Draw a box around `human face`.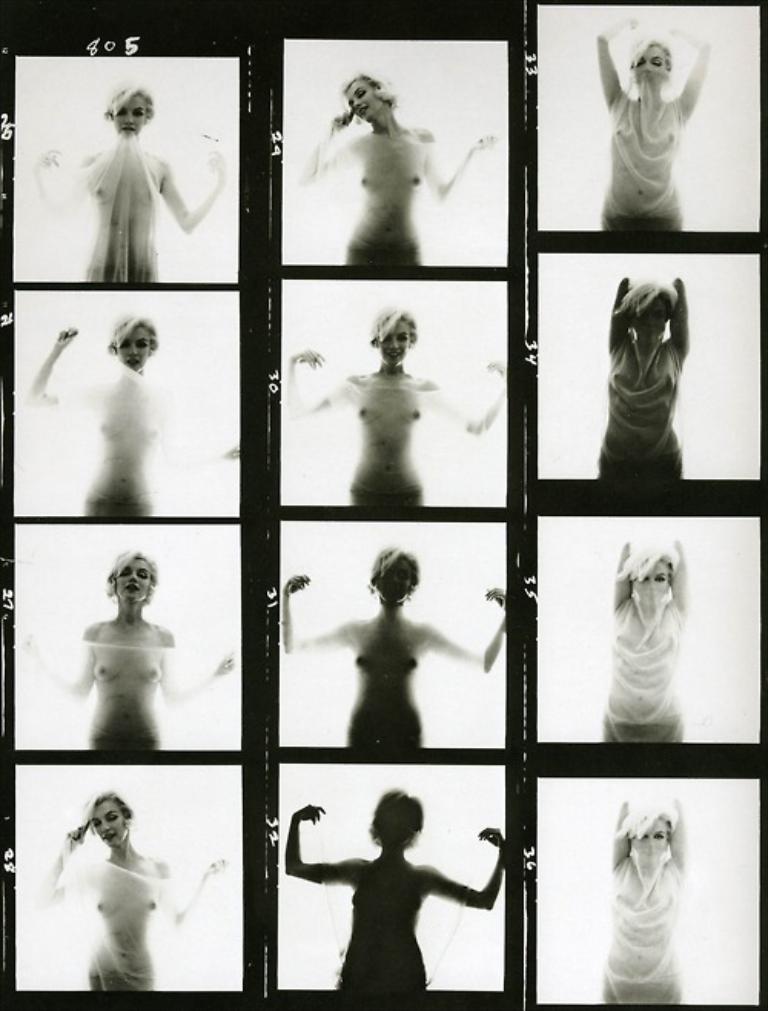
381 561 413 601.
